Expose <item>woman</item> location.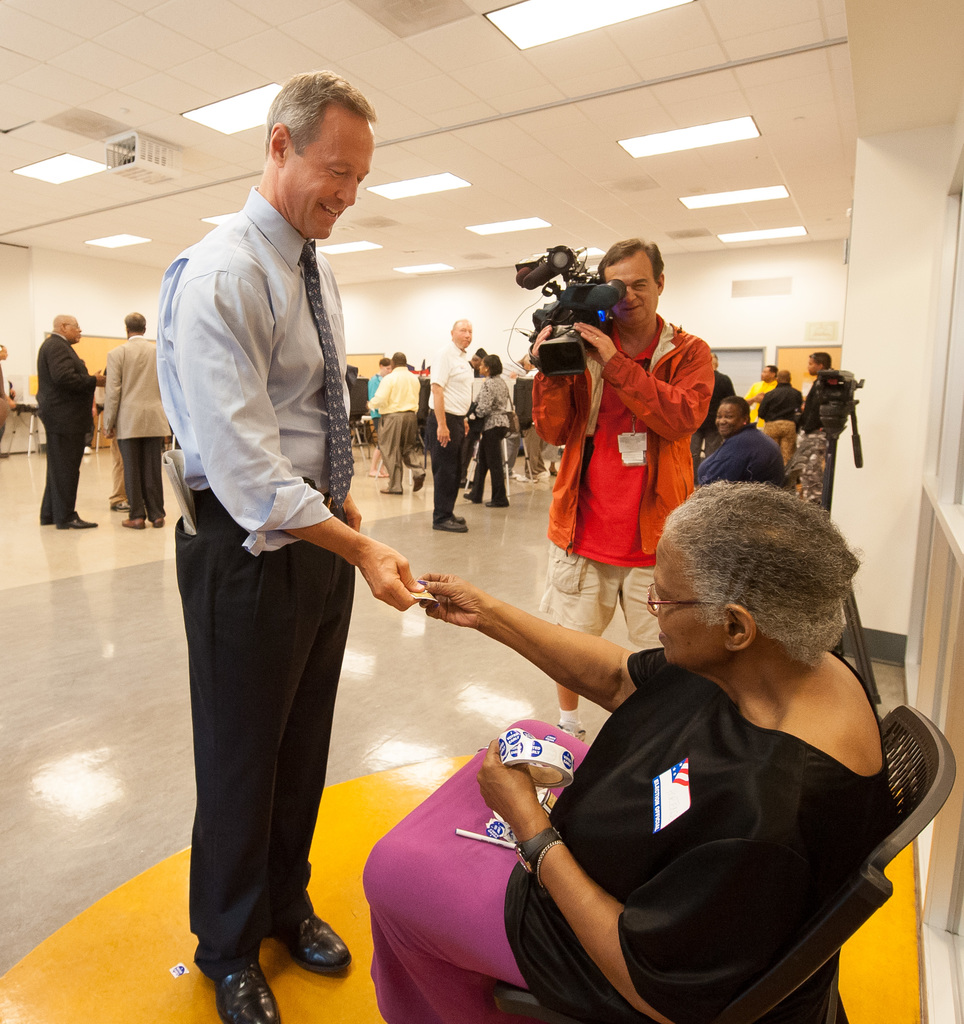
Exposed at crop(463, 351, 515, 506).
